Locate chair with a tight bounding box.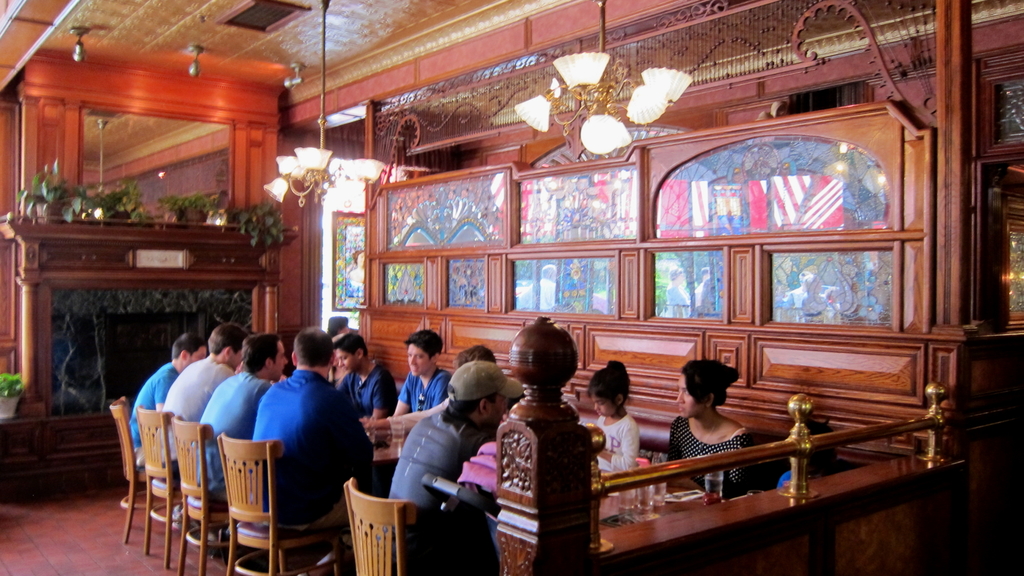
131, 406, 199, 570.
